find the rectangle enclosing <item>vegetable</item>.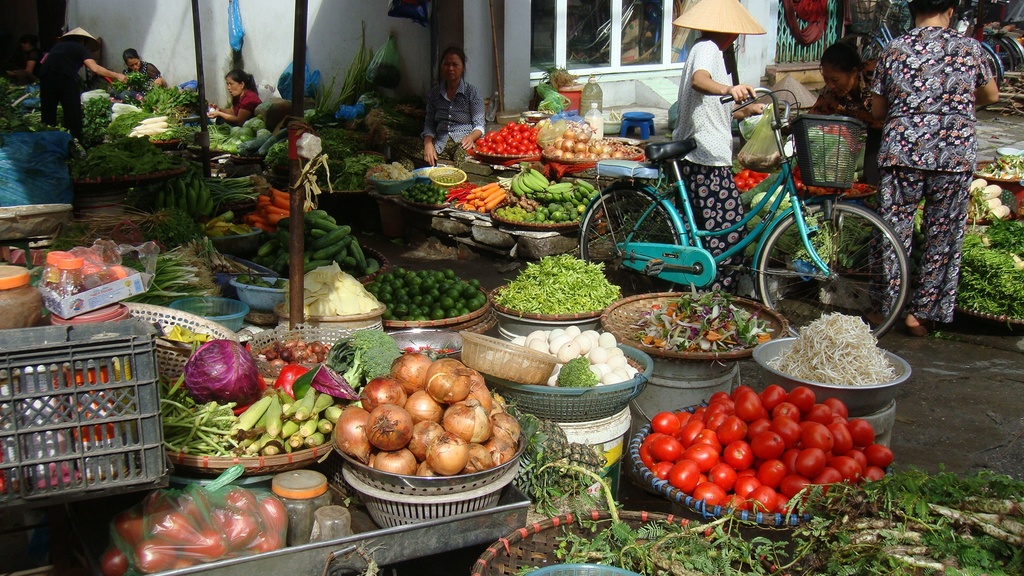
Rect(176, 347, 256, 407).
